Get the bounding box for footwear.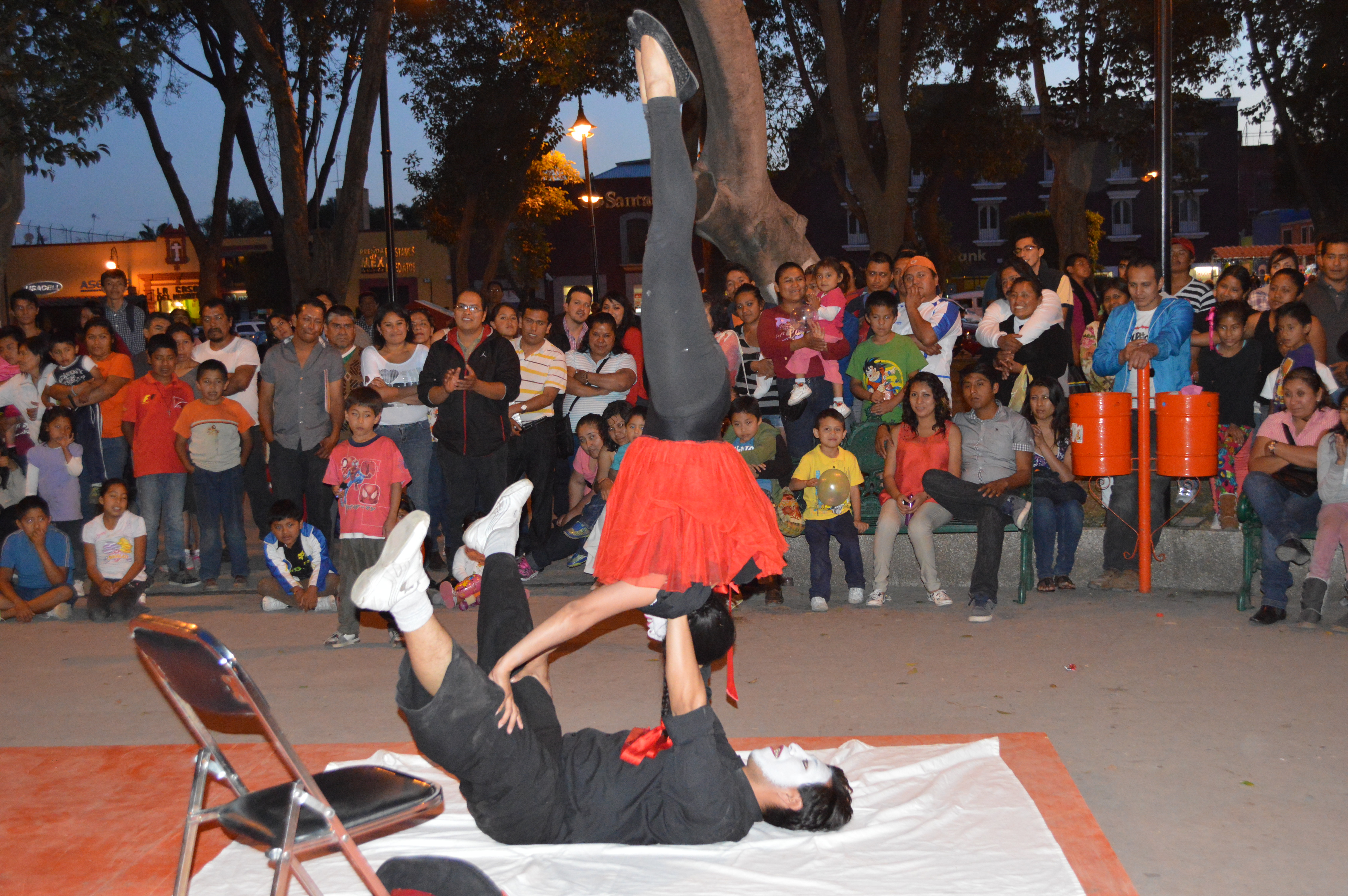
x1=49, y1=167, x2=59, y2=173.
